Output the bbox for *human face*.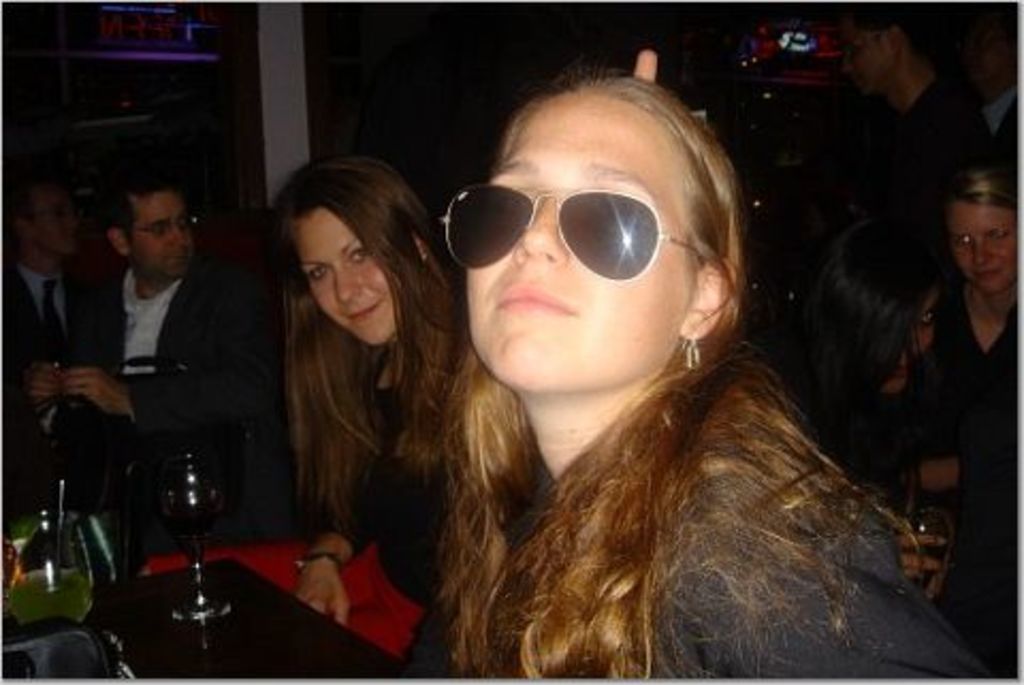
{"left": 951, "top": 205, "right": 1022, "bottom": 292}.
